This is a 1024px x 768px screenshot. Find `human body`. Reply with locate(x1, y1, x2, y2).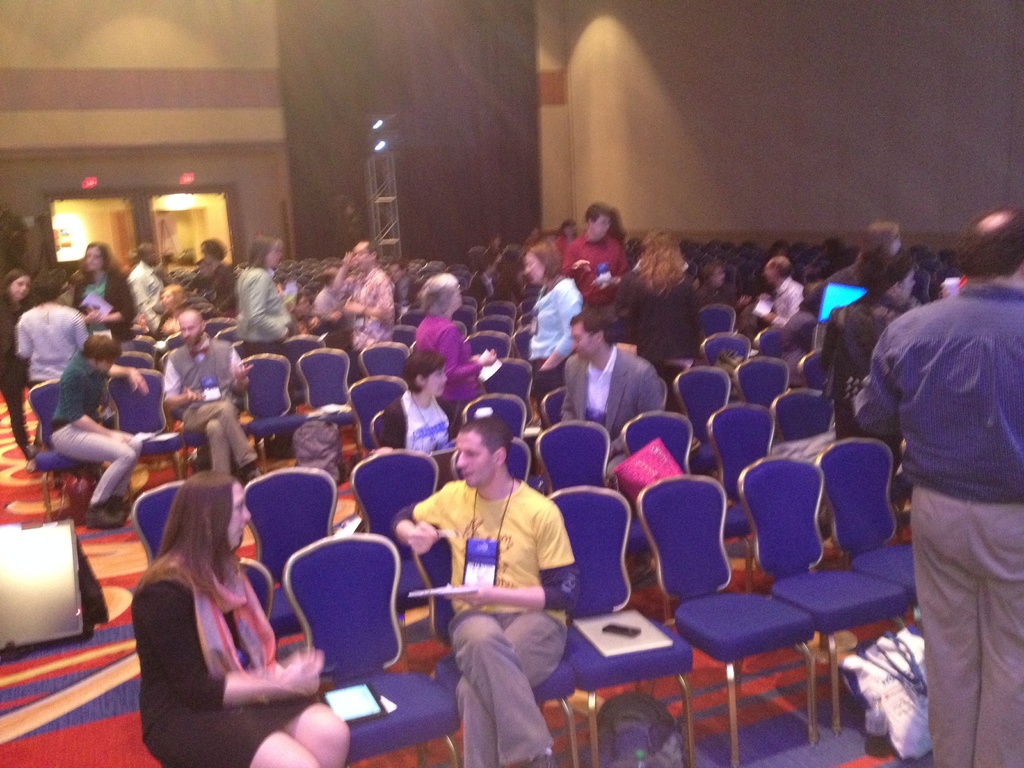
locate(758, 276, 805, 323).
